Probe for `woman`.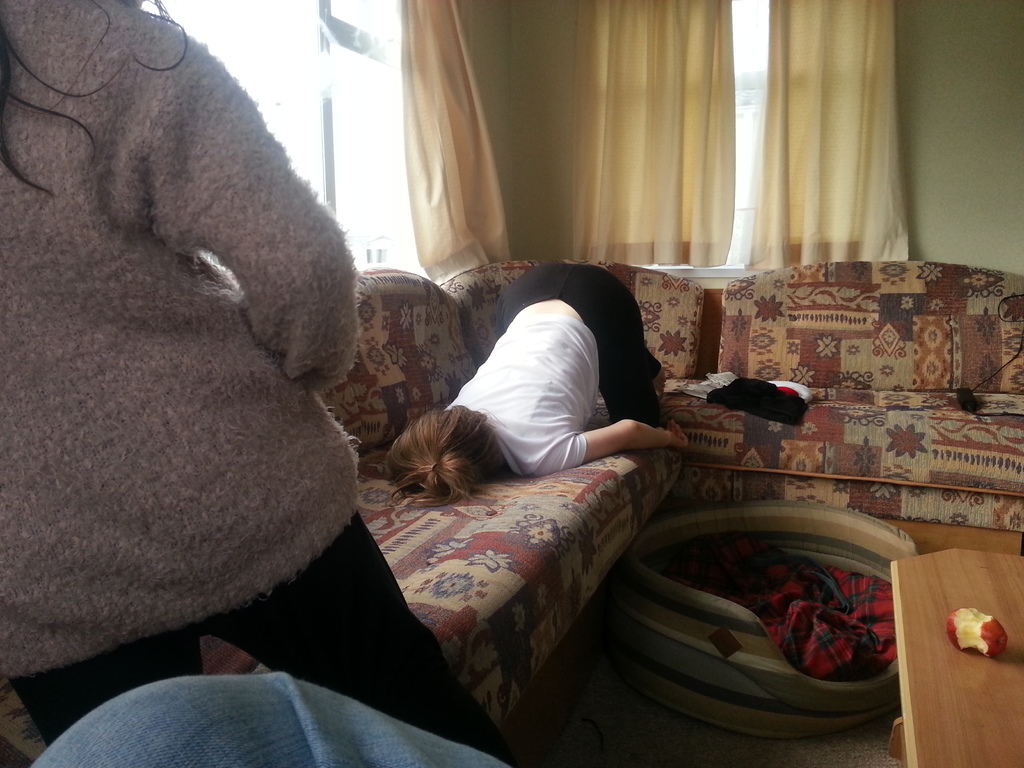
Probe result: locate(0, 0, 509, 762).
